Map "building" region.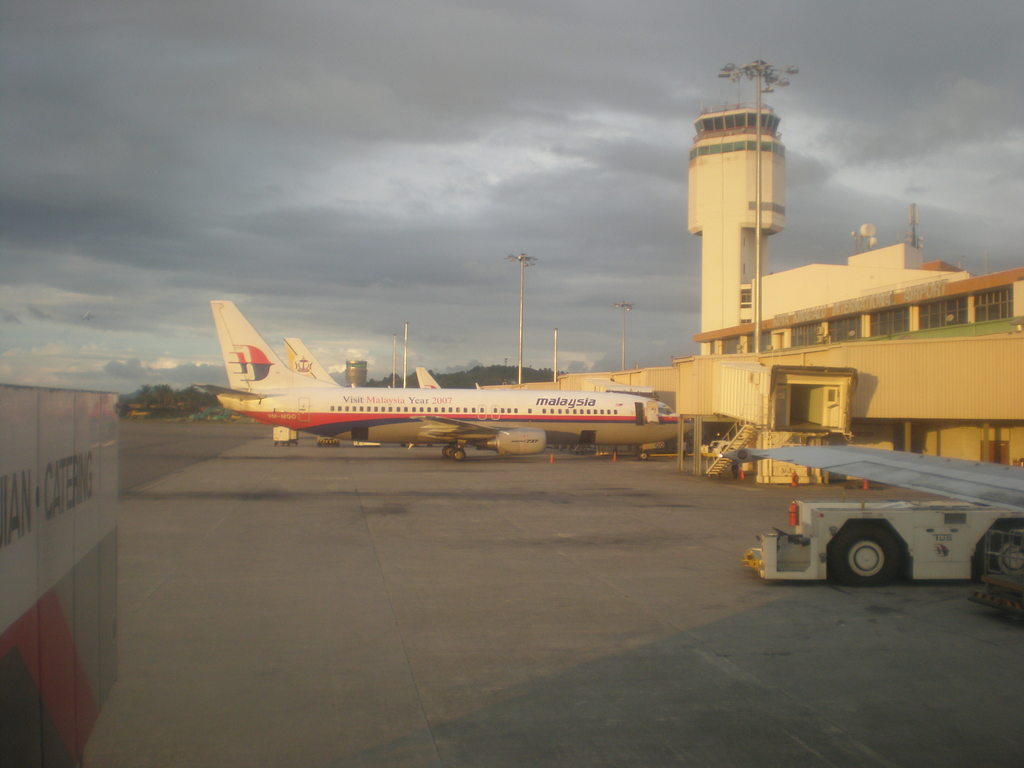
Mapped to x1=480, y1=45, x2=1023, y2=481.
